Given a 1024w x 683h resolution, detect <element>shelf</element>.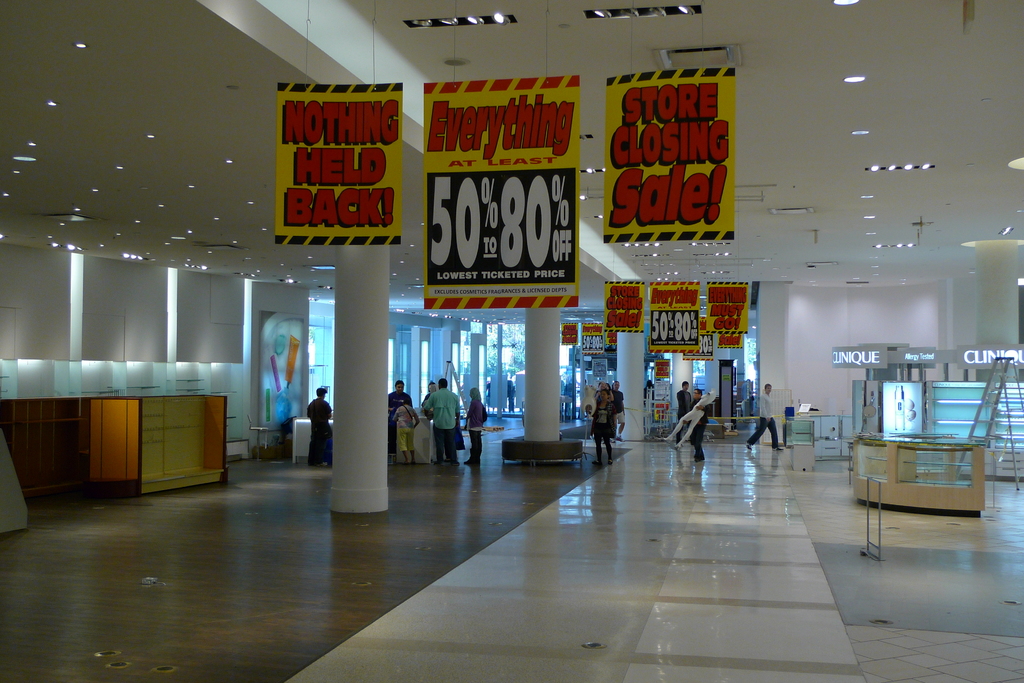
0, 402, 102, 502.
